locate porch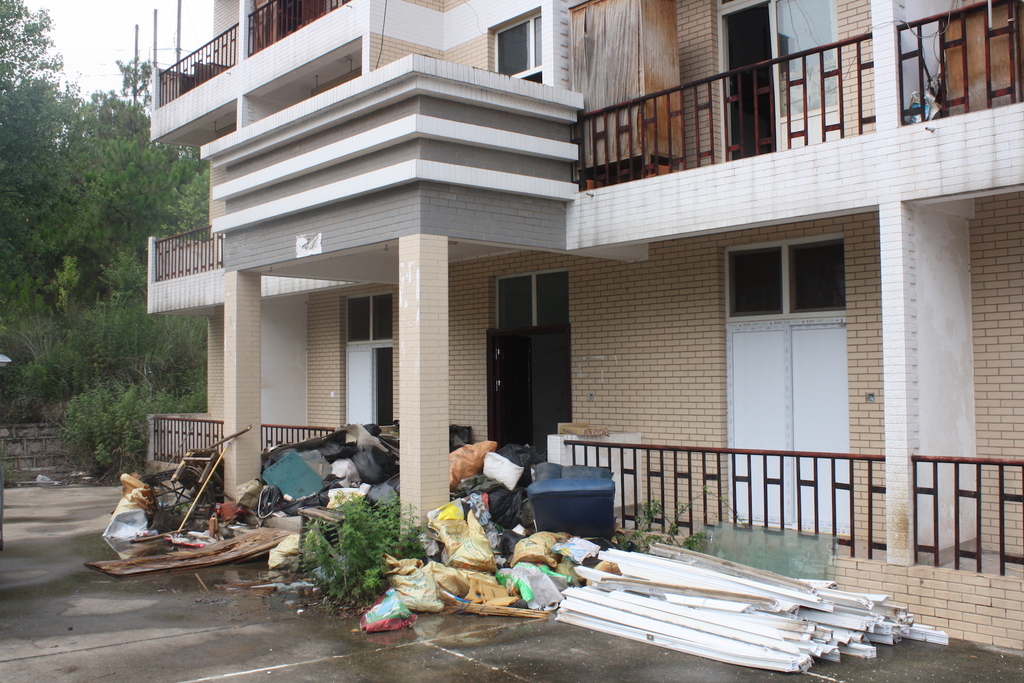
<box>145,399,1023,578</box>
